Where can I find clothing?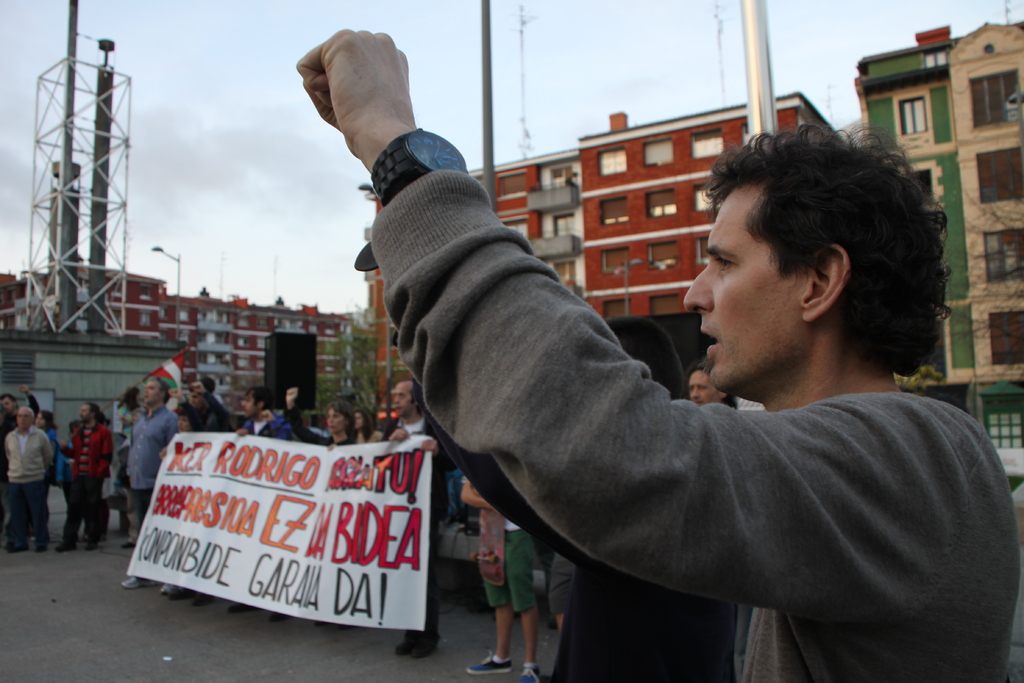
You can find it at (x1=124, y1=399, x2=170, y2=486).
